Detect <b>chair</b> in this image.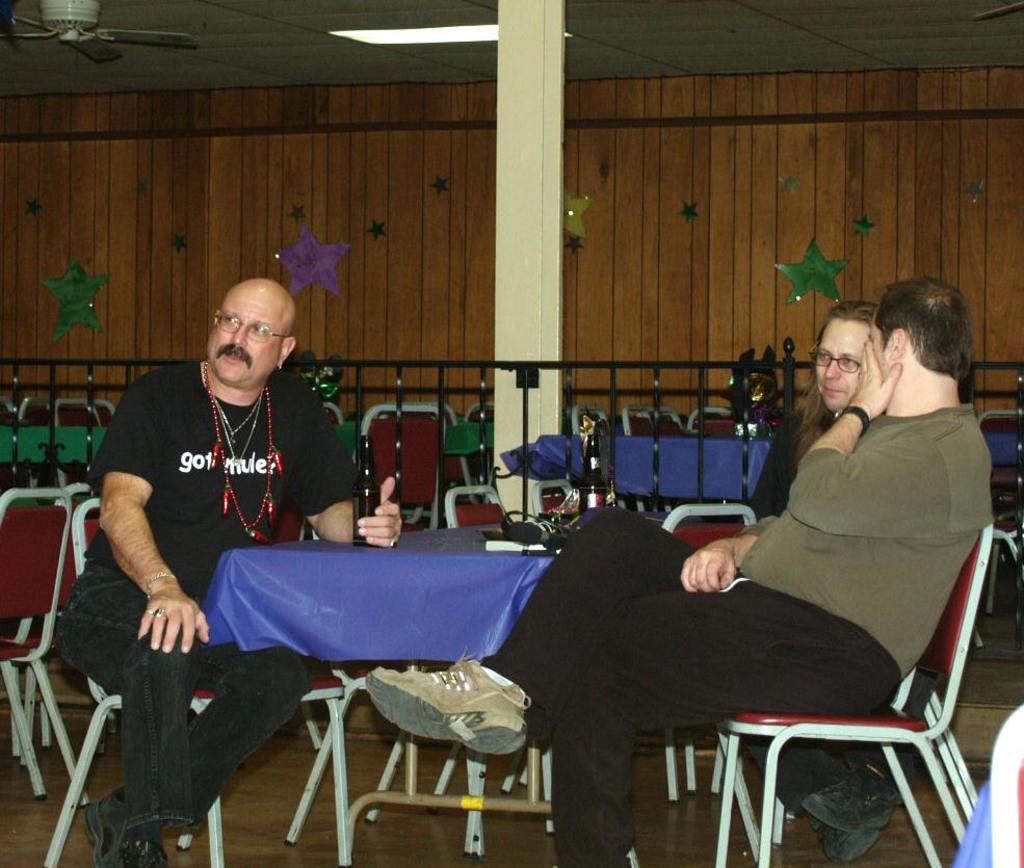
Detection: 659 495 776 546.
